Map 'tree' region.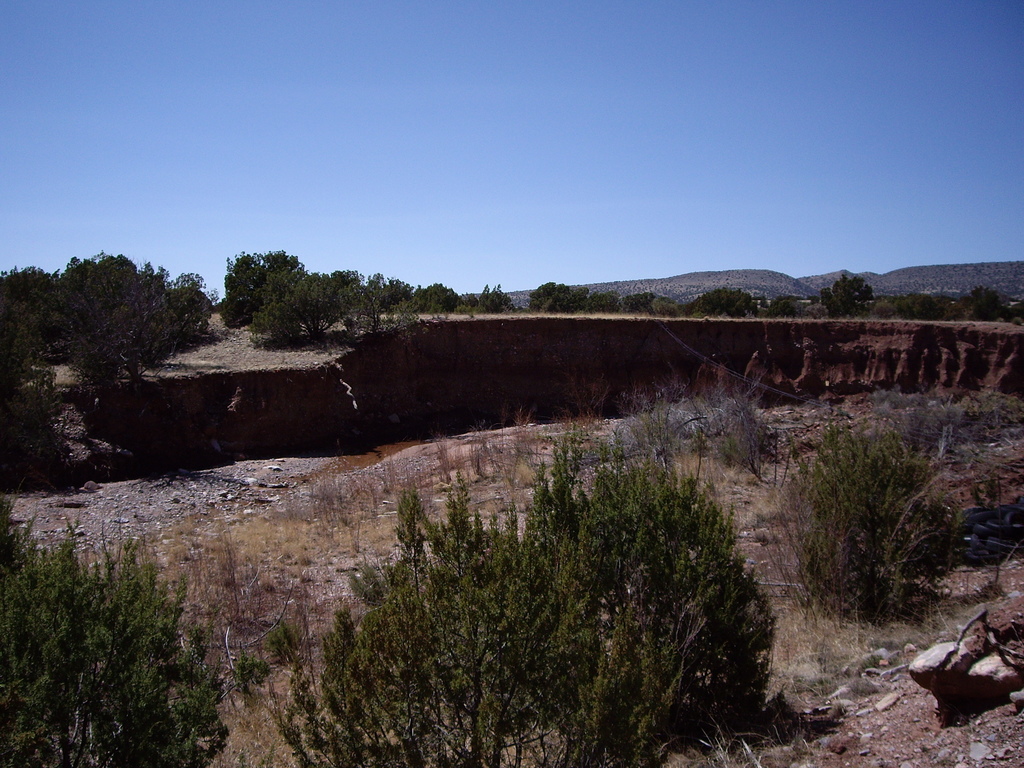
Mapped to locate(758, 418, 956, 627).
